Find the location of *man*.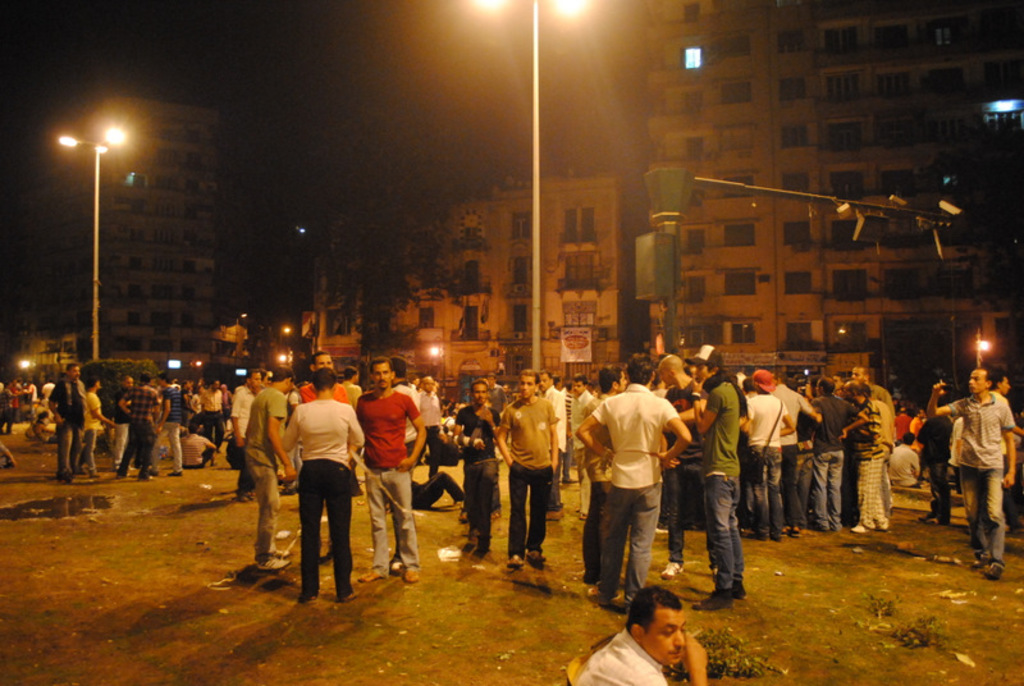
Location: {"left": 227, "top": 361, "right": 266, "bottom": 479}.
